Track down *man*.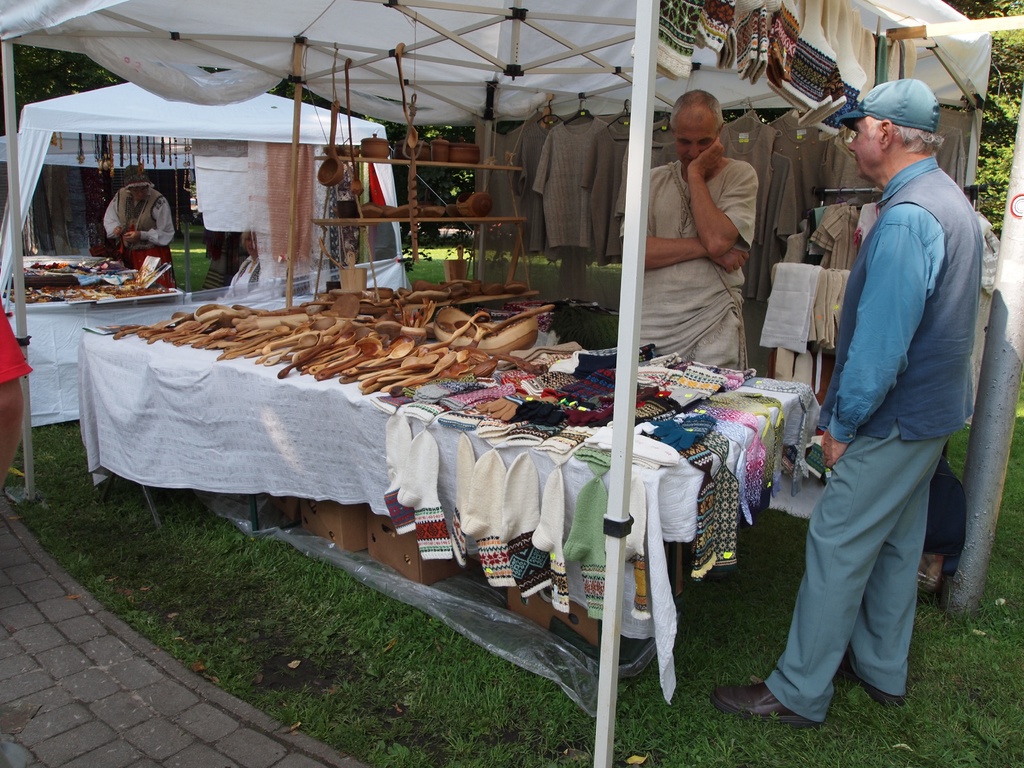
Tracked to x1=707, y1=83, x2=979, y2=724.
